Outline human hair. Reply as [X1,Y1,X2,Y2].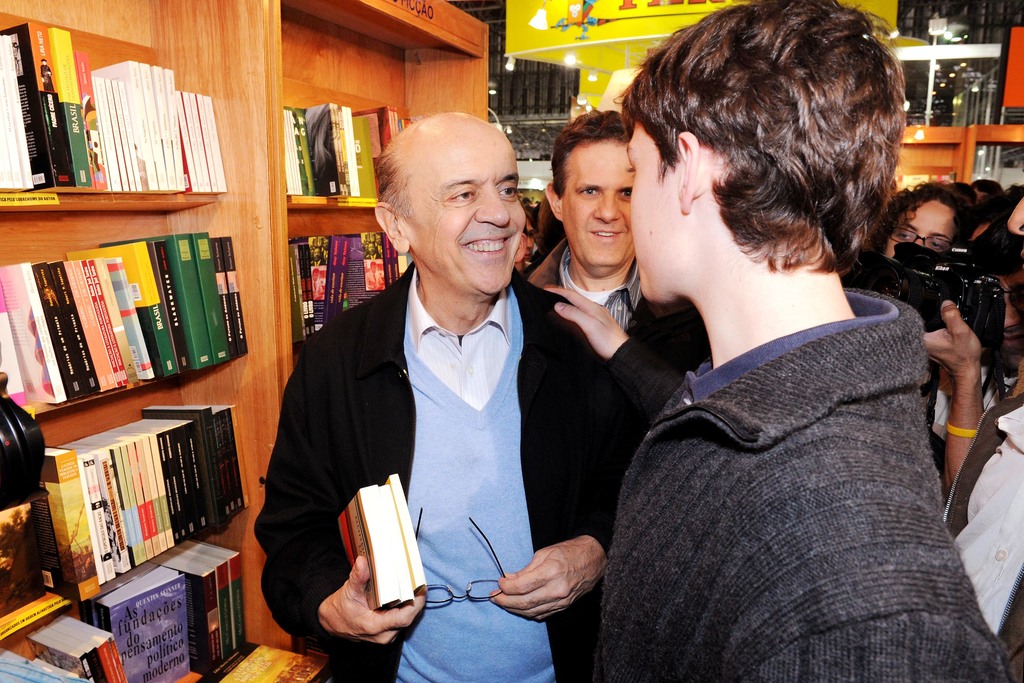
[609,10,908,324].
